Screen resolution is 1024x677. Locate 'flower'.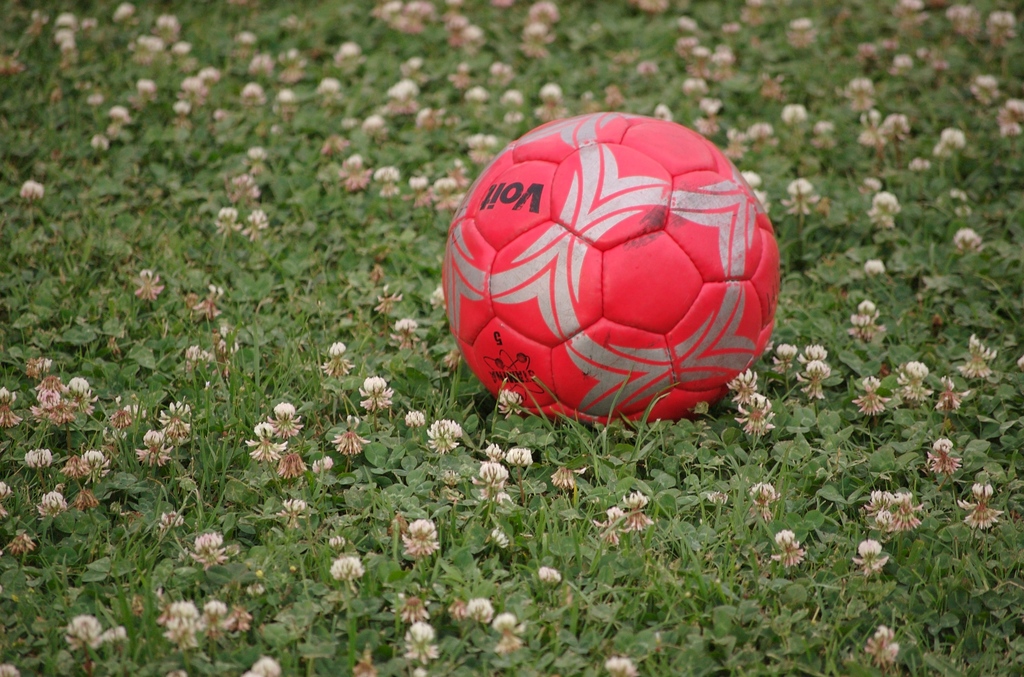
bbox(337, 152, 375, 189).
